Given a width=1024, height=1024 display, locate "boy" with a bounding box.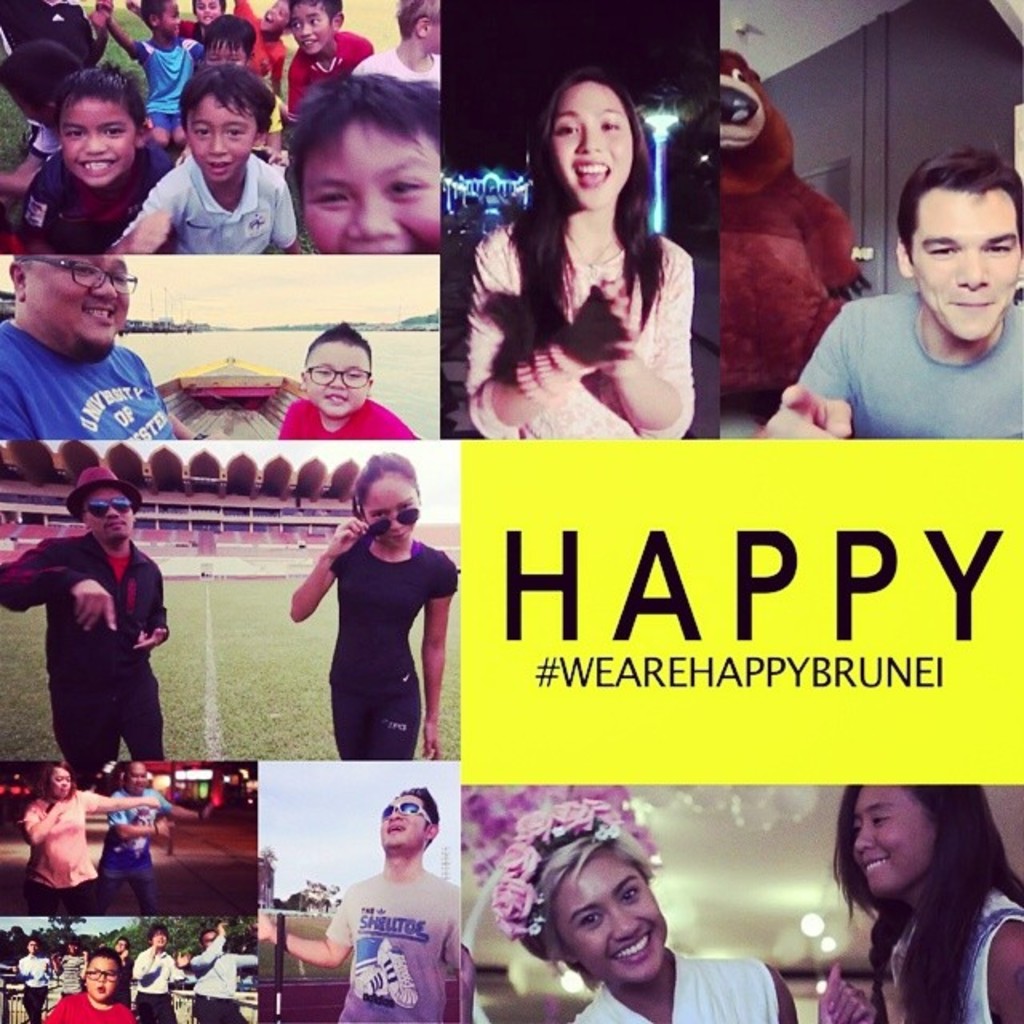
Located: l=125, t=78, r=299, b=264.
